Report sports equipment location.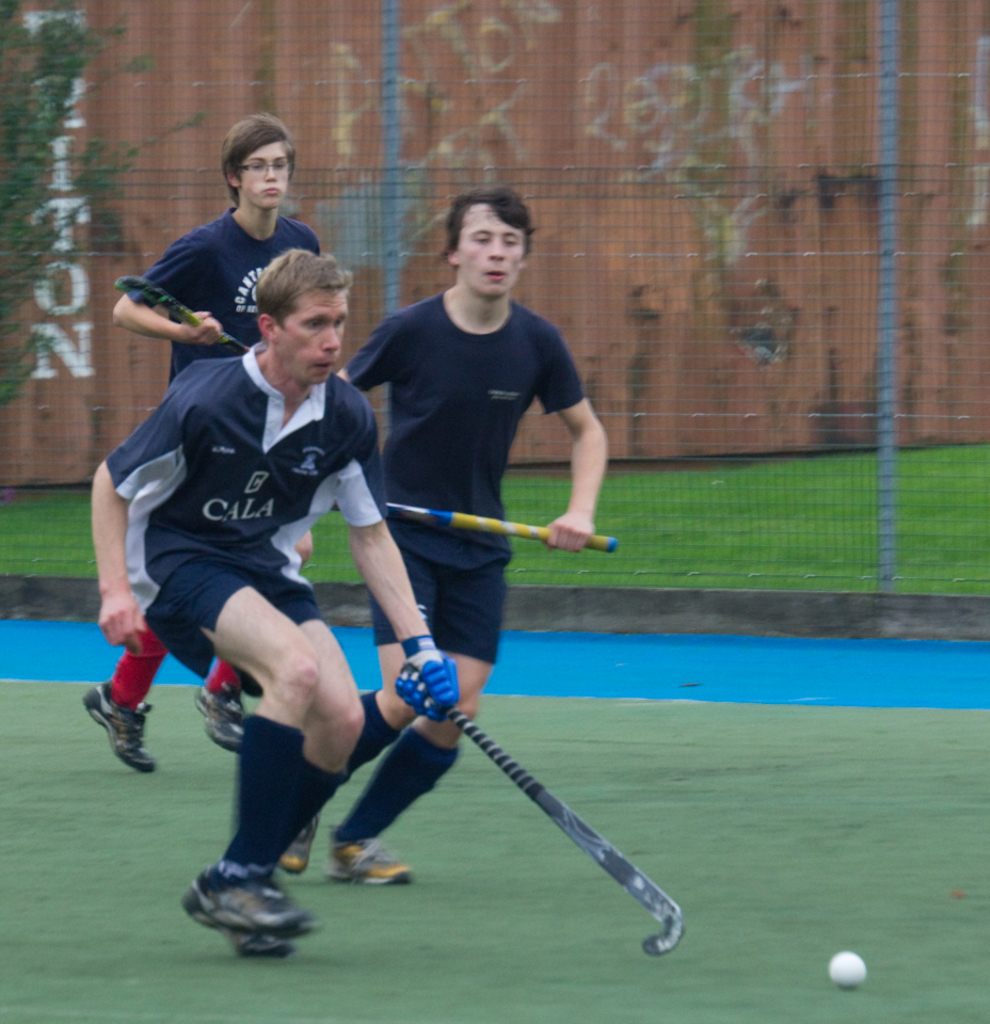
Report: <bbox>181, 864, 320, 928</bbox>.
